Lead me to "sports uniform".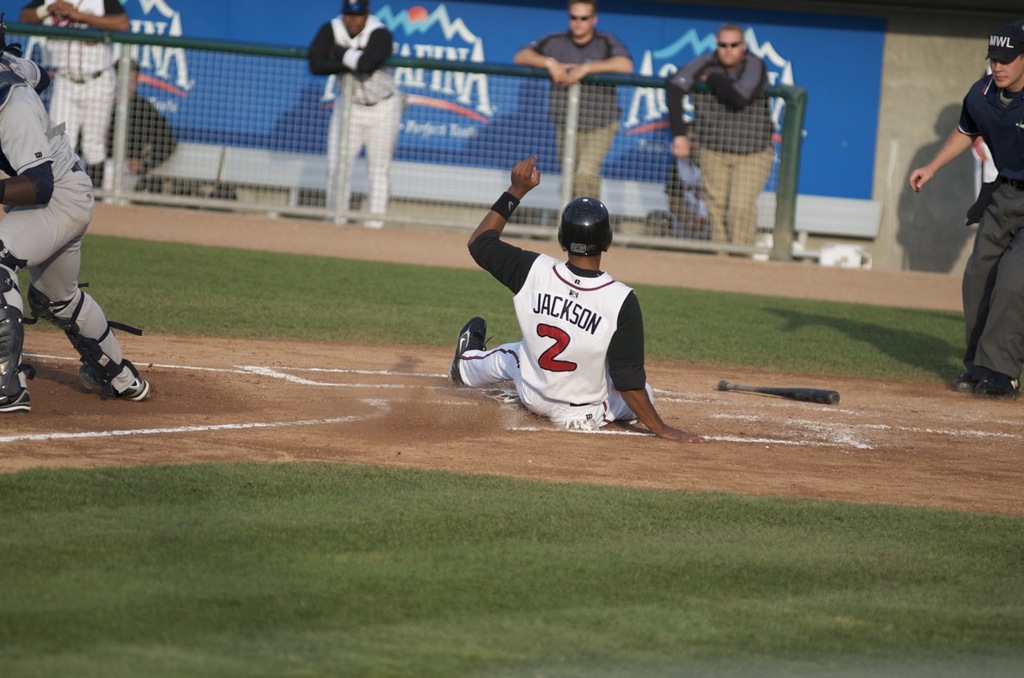
Lead to [left=952, top=78, right=1023, bottom=399].
